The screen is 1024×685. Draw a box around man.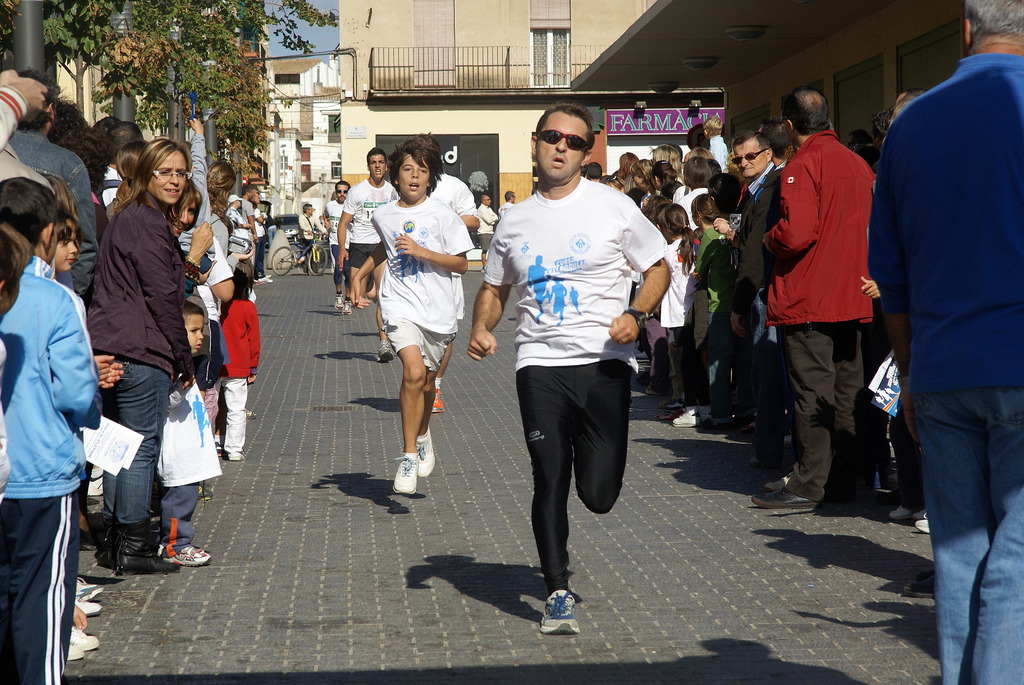
[left=250, top=193, right=273, bottom=283].
